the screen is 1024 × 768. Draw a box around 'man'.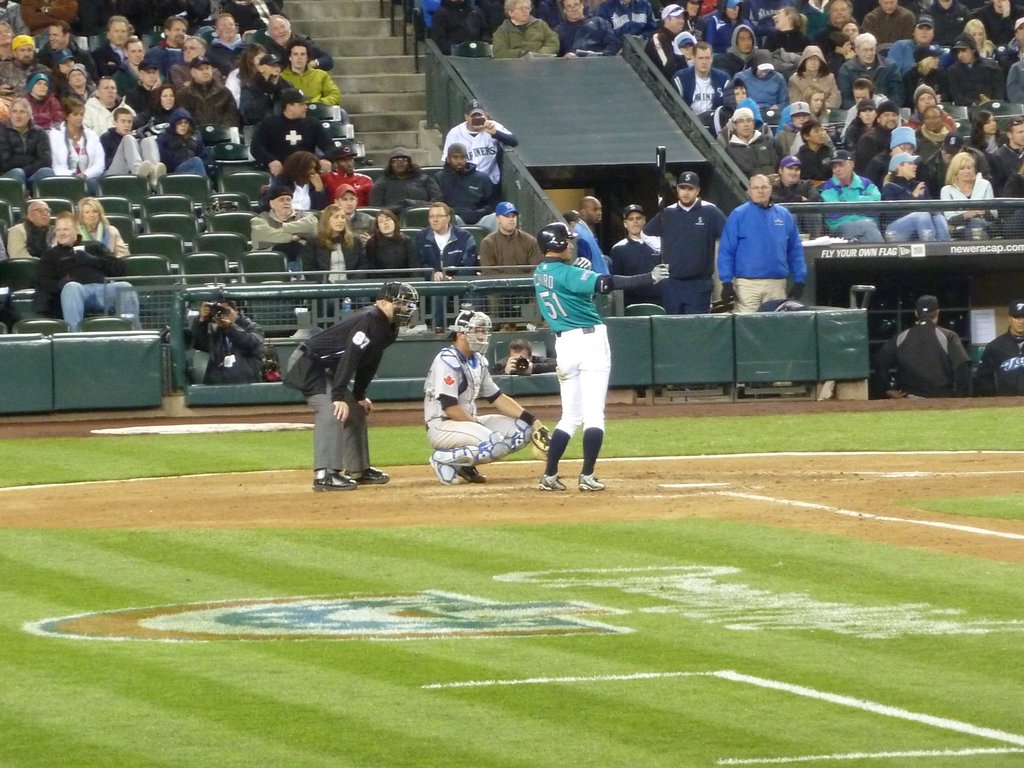
[323,147,374,206].
